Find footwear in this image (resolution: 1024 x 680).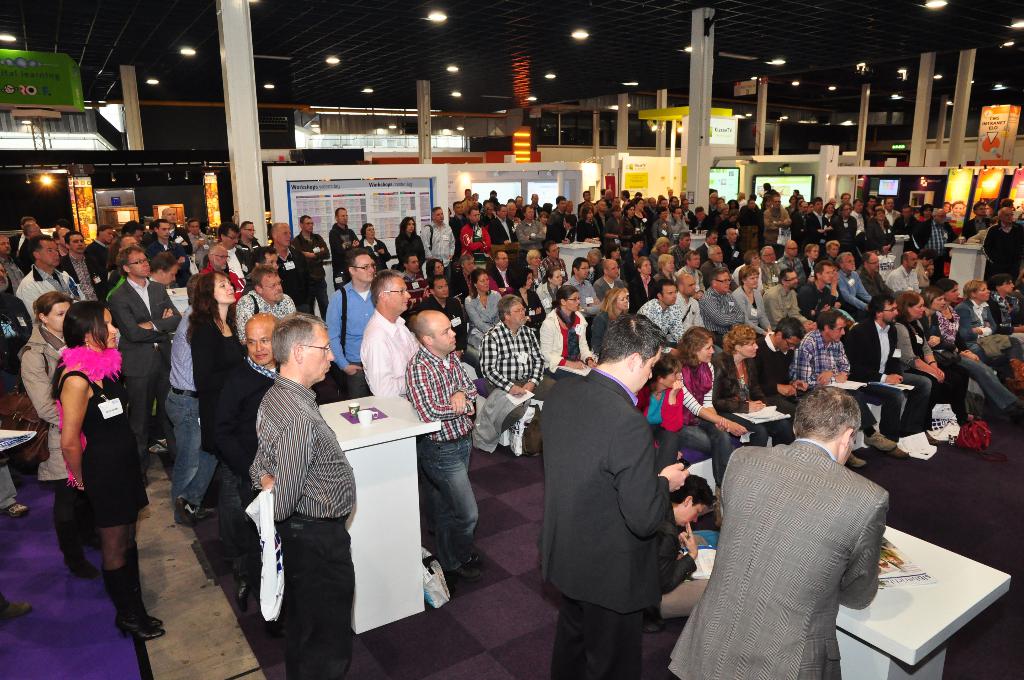
box=[460, 547, 479, 567].
